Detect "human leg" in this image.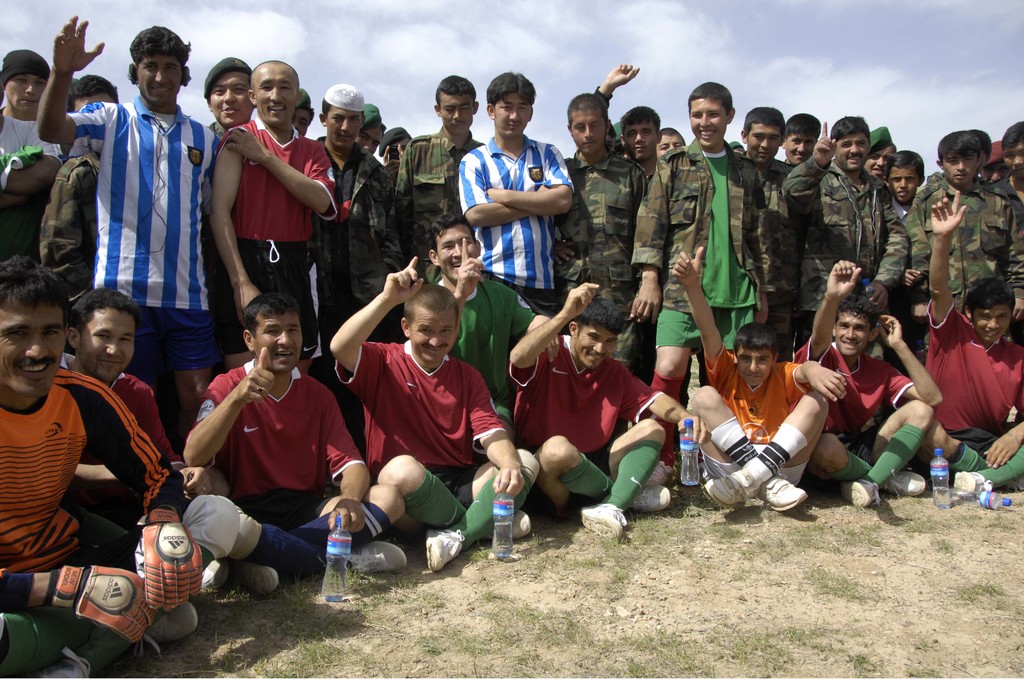
Detection: Rect(920, 418, 1023, 492).
